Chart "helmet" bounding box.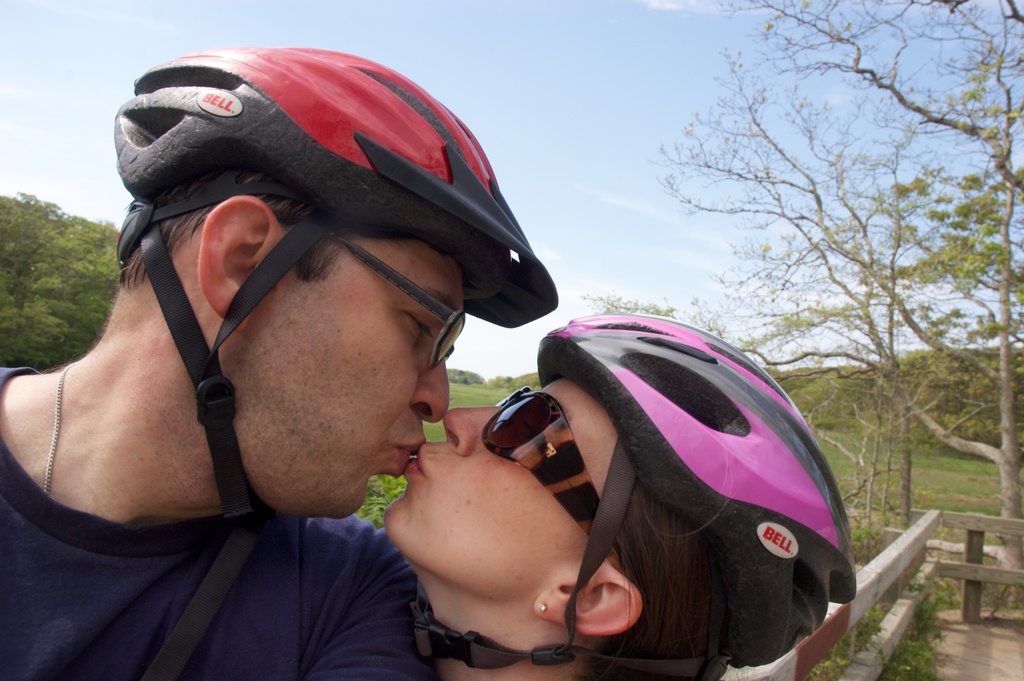
Charted: (109, 42, 558, 520).
